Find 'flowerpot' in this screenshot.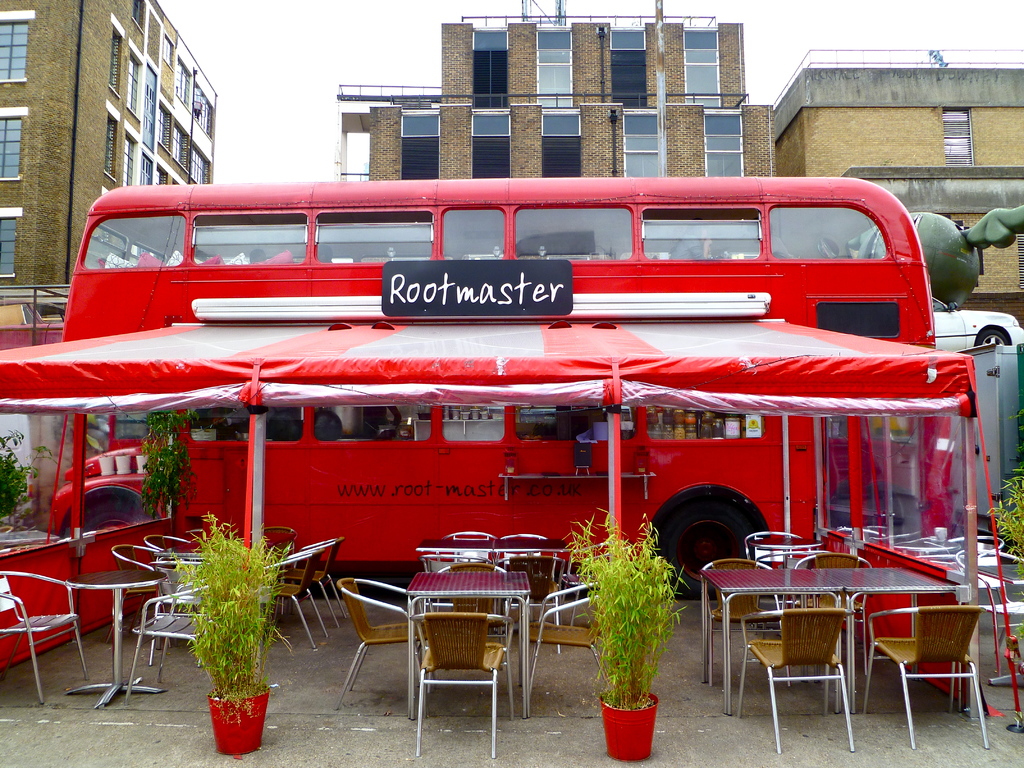
The bounding box for 'flowerpot' is rect(113, 454, 130, 474).
